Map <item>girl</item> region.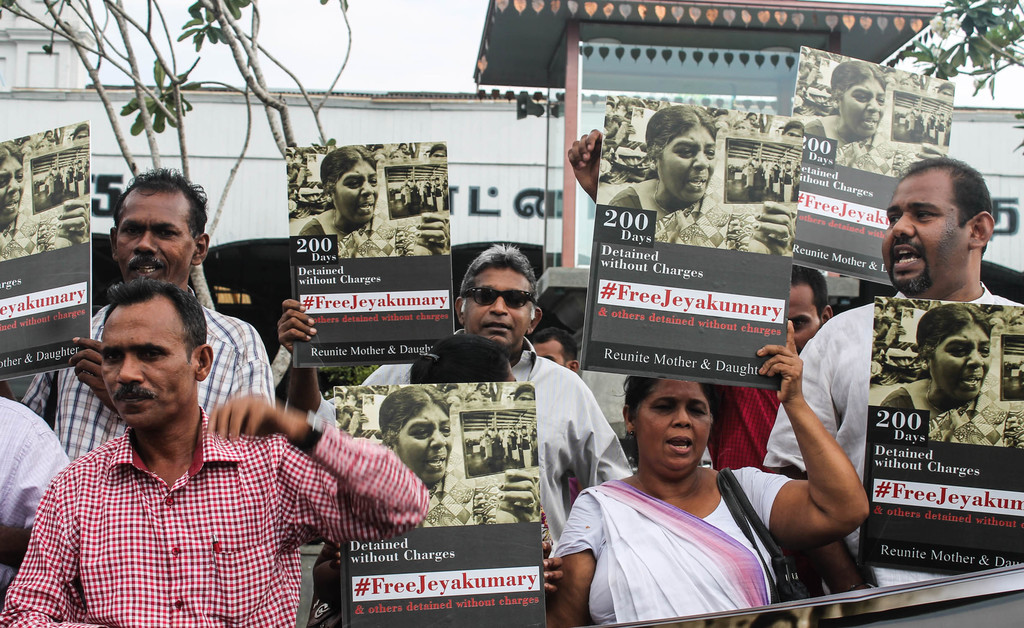
Mapped to bbox=[559, 360, 870, 627].
